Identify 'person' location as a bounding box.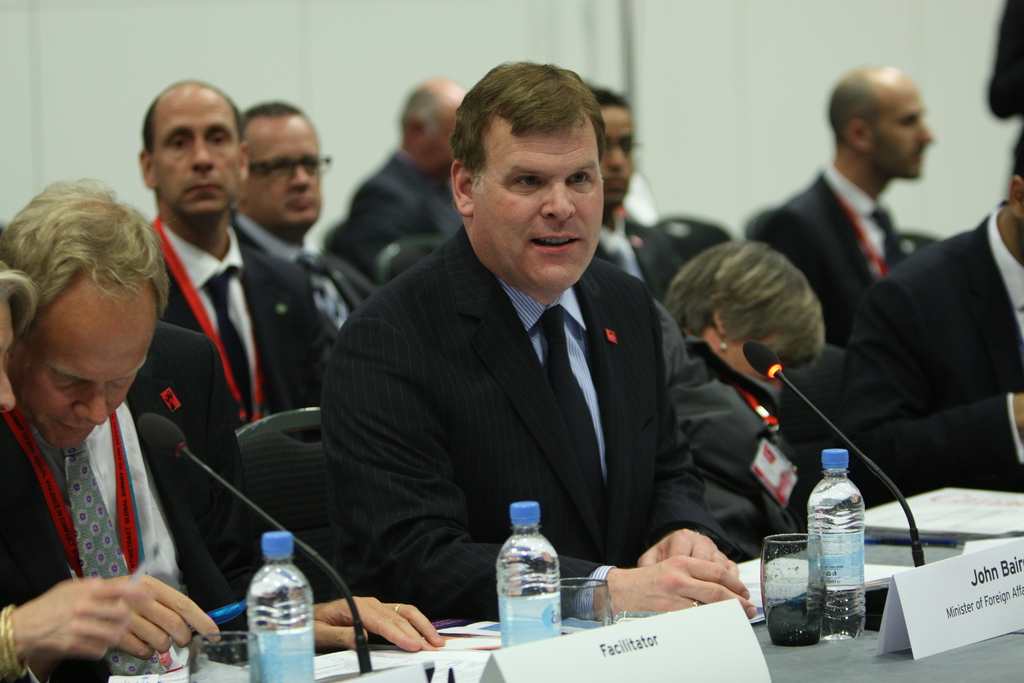
l=228, t=103, r=378, b=347.
